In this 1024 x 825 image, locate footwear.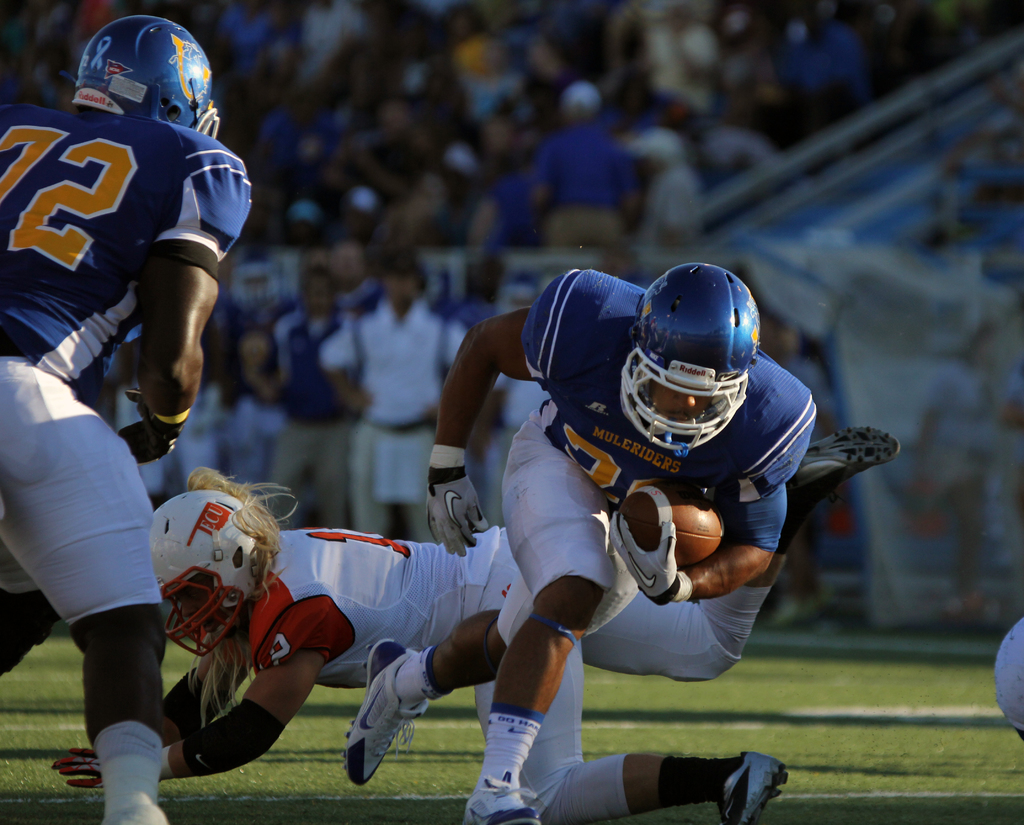
Bounding box: (706,752,790,824).
